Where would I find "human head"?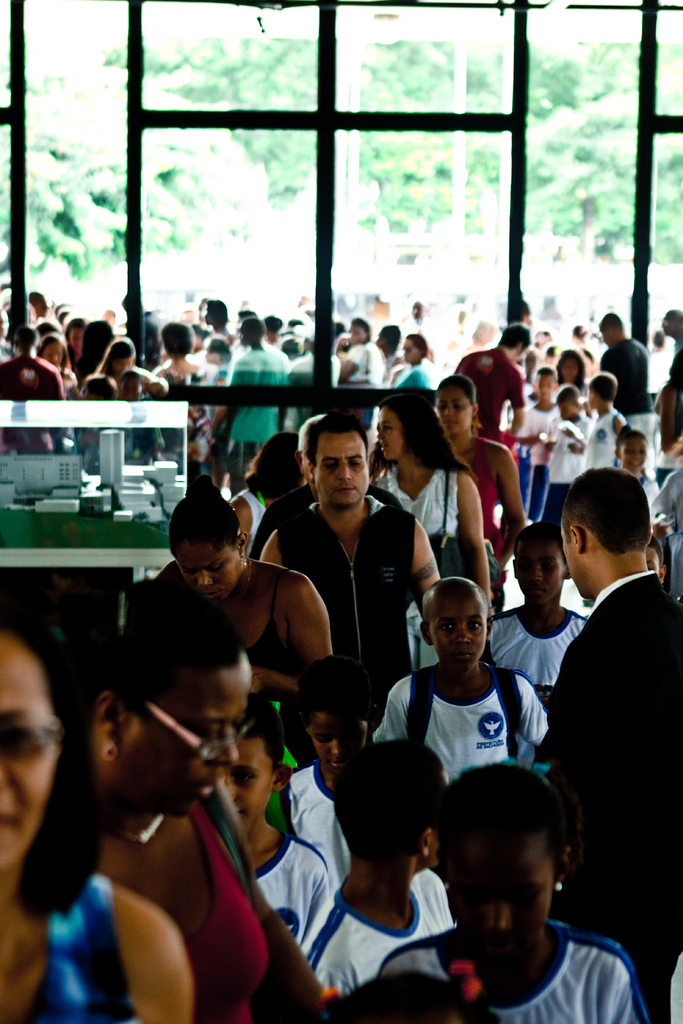
At bbox=[372, 323, 399, 358].
